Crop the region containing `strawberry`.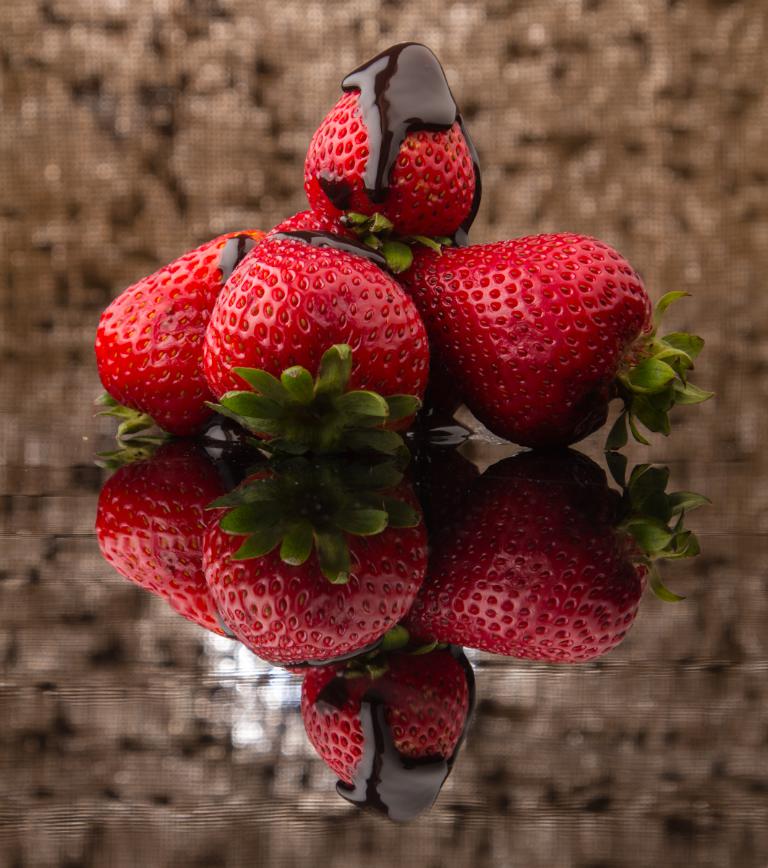
Crop region: [193, 205, 438, 455].
